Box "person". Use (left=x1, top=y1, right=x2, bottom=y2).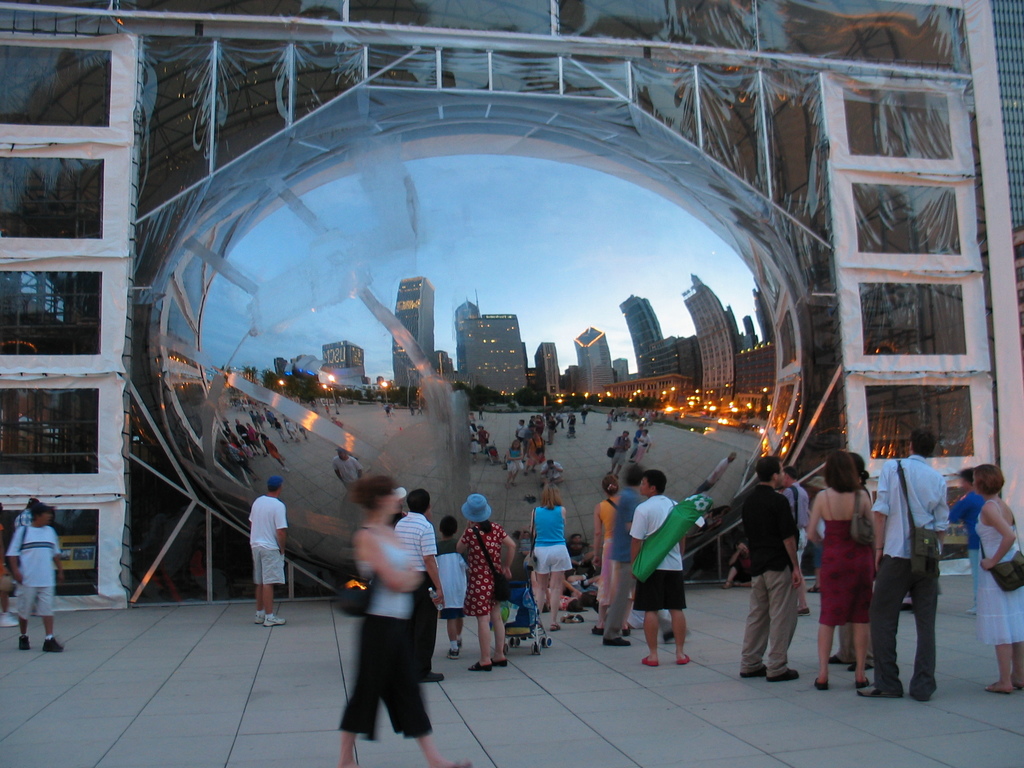
(left=776, top=458, right=809, bottom=556).
